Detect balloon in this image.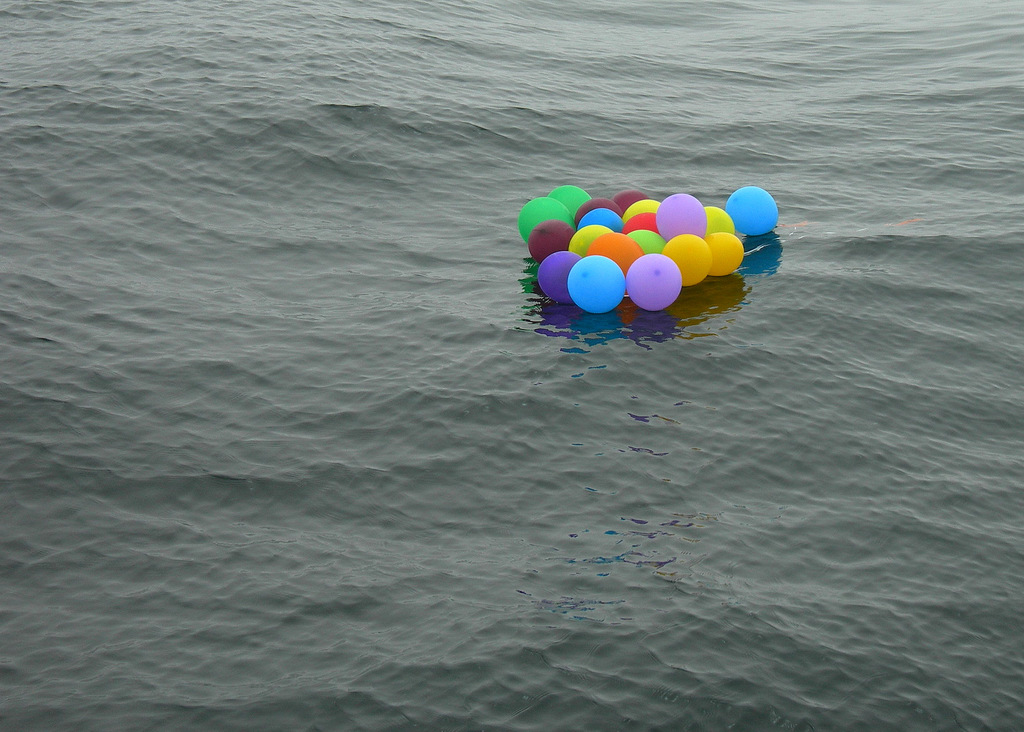
Detection: 657, 193, 706, 245.
